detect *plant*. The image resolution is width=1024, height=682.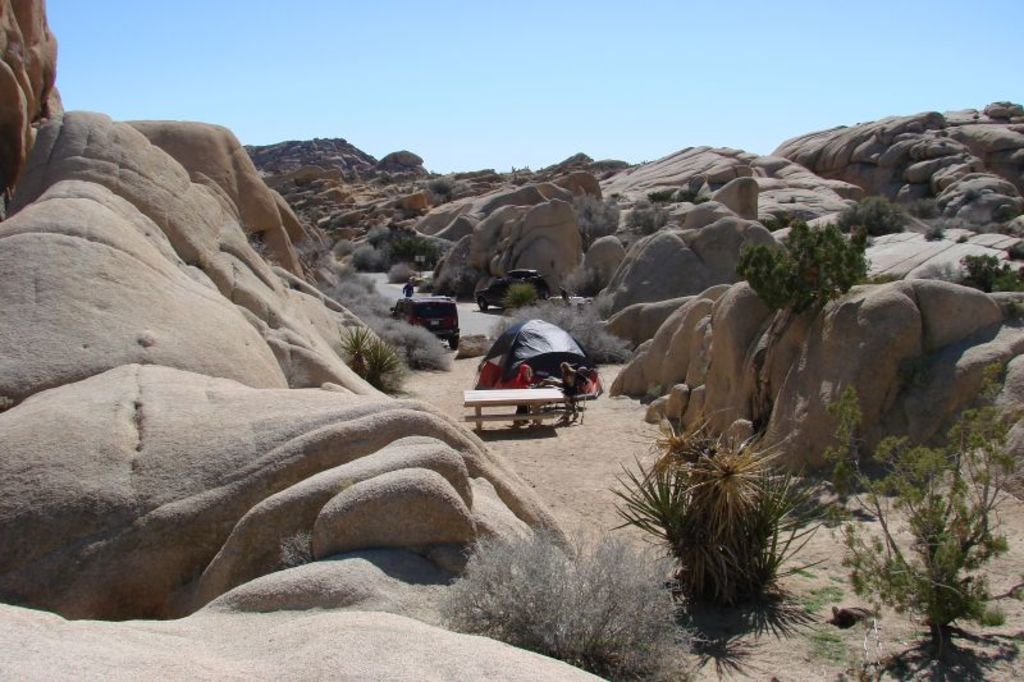
(333,273,458,375).
